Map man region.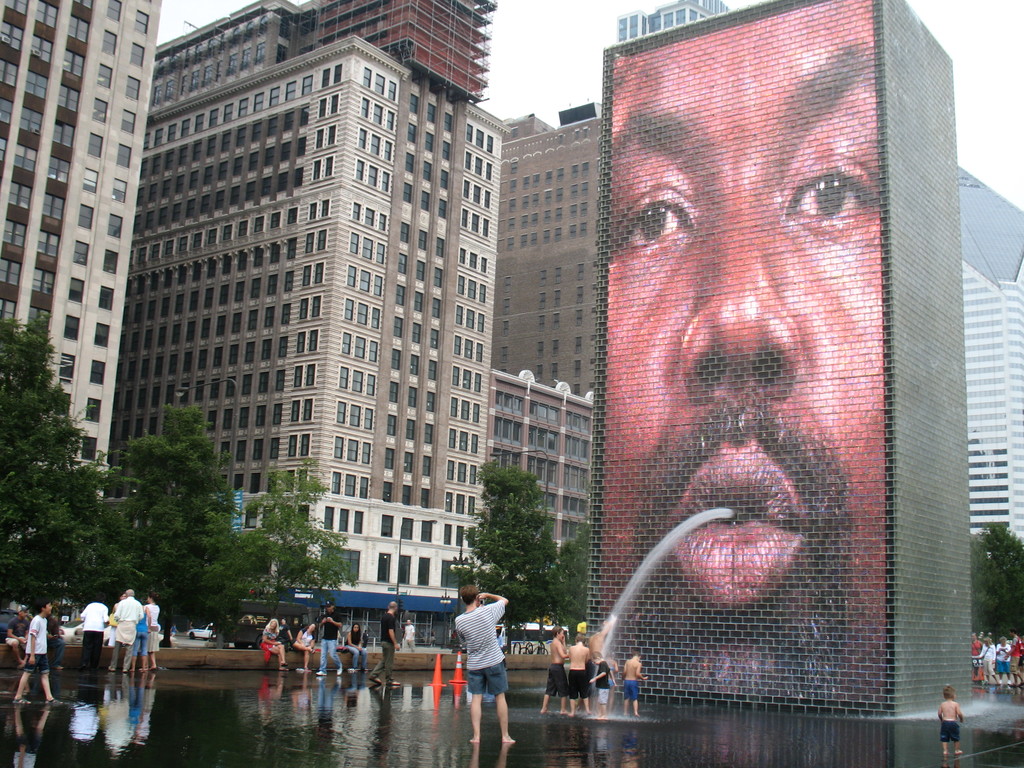
Mapped to (left=402, top=618, right=415, bottom=654).
